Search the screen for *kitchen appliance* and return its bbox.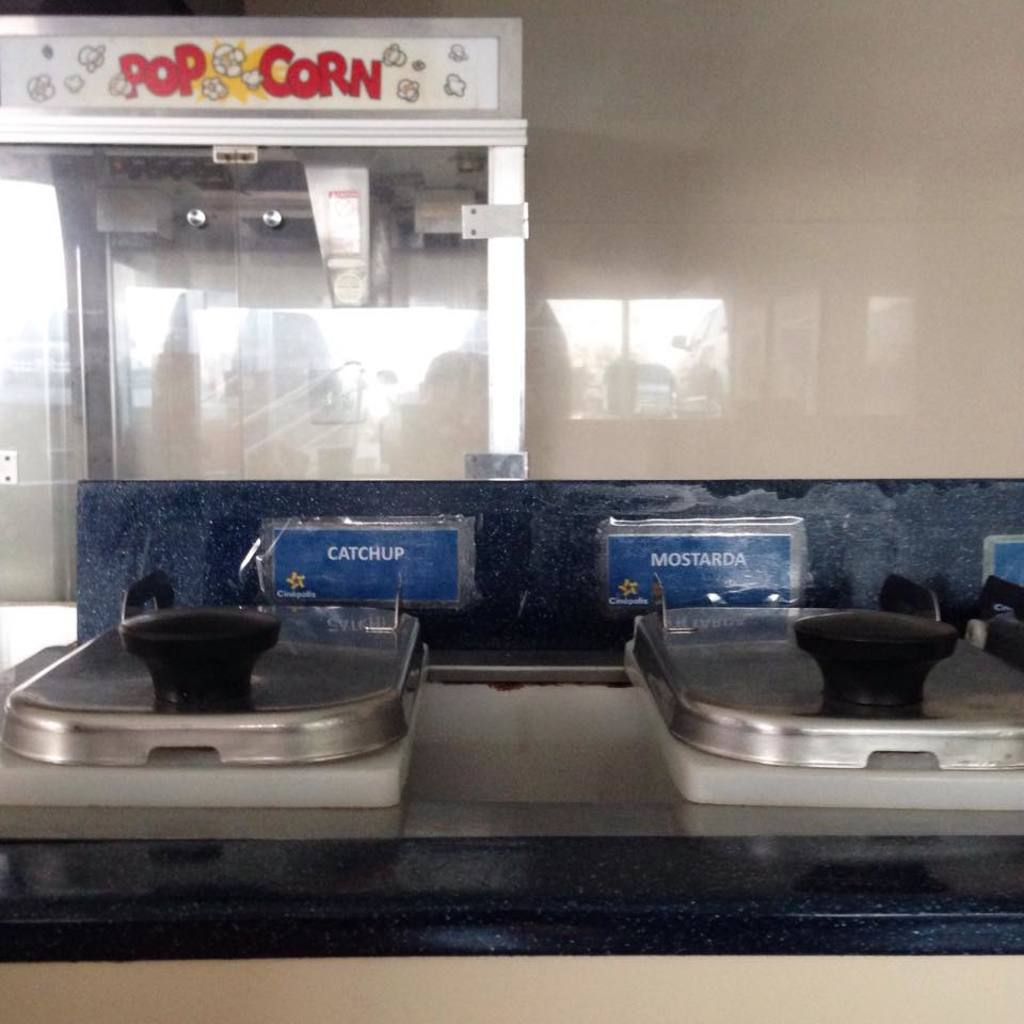
Found: pyautogui.locateOnScreen(0, 599, 442, 839).
